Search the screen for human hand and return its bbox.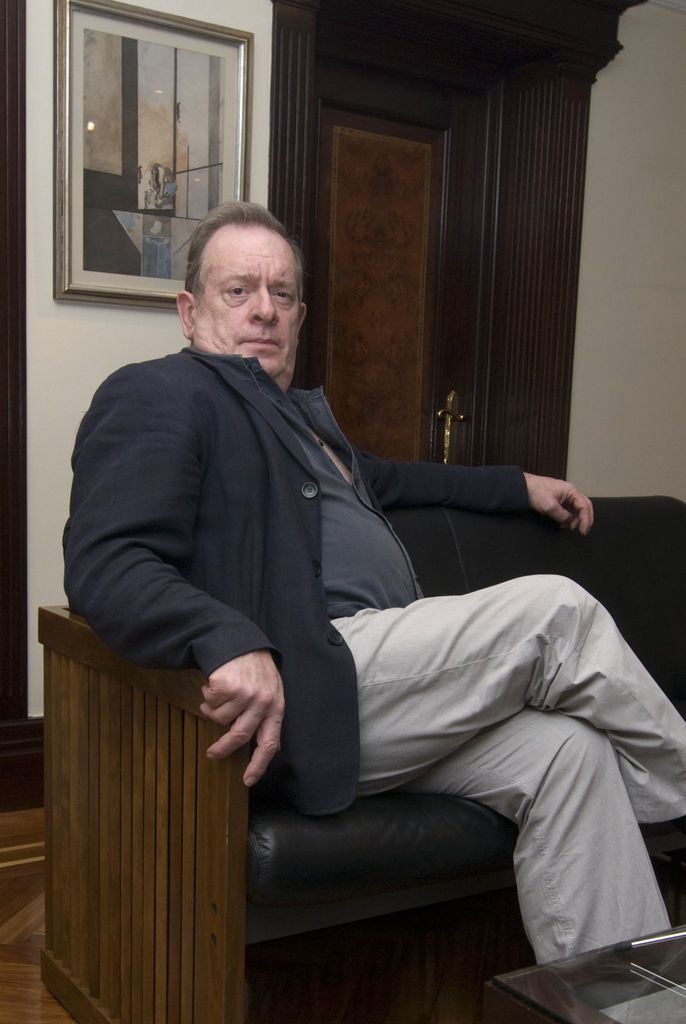
Found: {"left": 191, "top": 637, "right": 300, "bottom": 792}.
